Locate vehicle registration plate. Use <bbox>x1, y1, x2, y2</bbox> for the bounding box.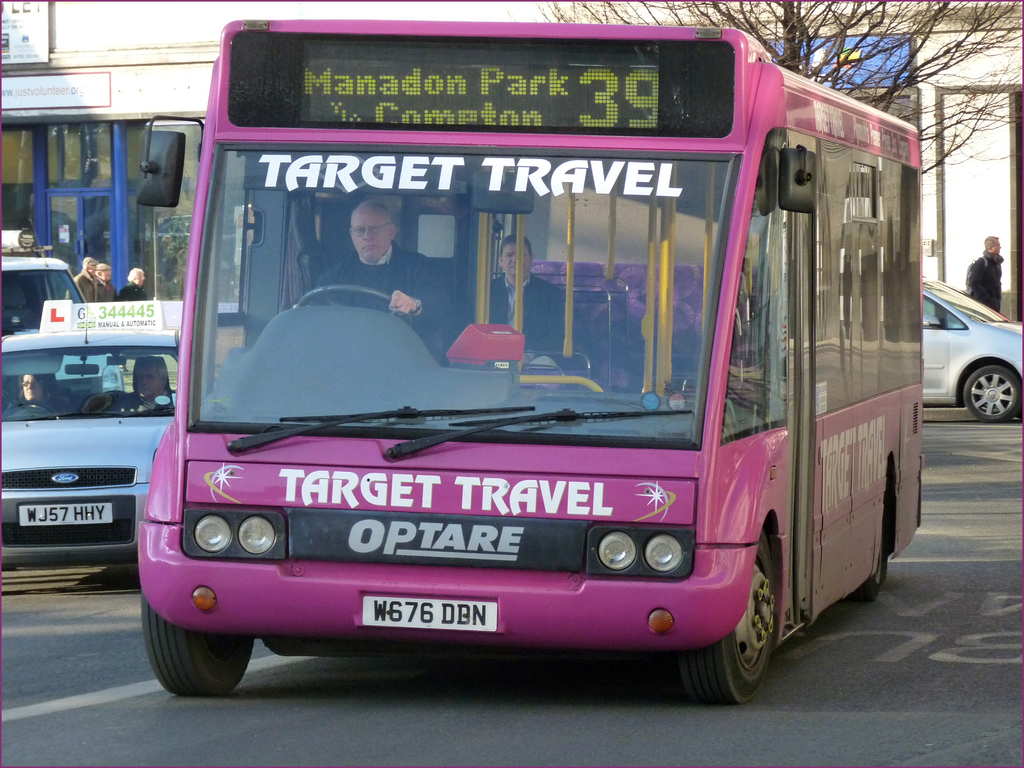
<bbox>14, 498, 112, 524</bbox>.
